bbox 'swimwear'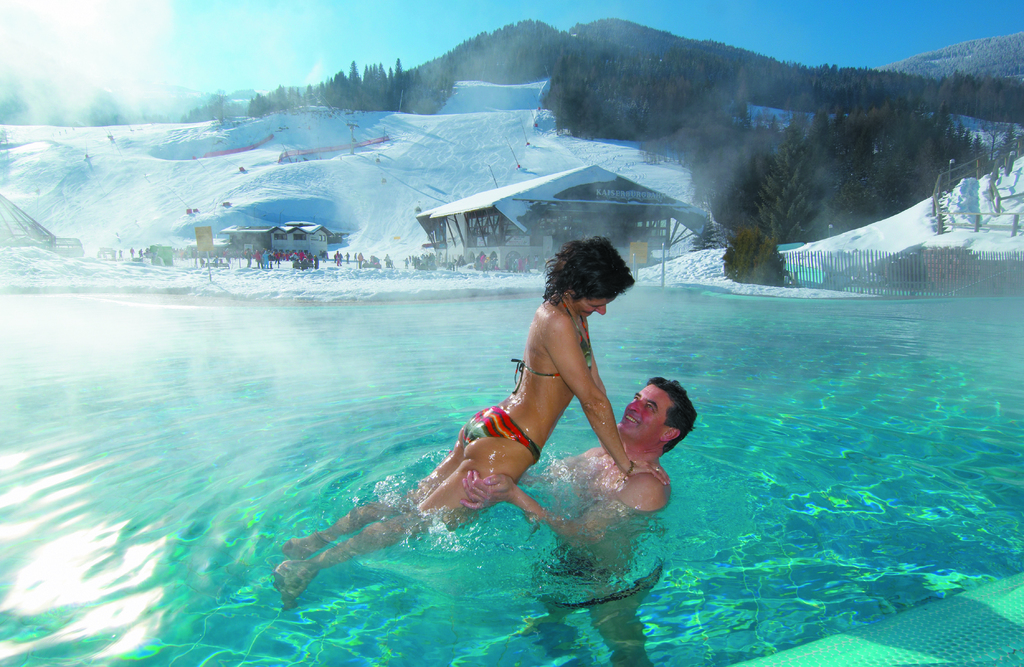
(left=509, top=296, right=593, bottom=393)
